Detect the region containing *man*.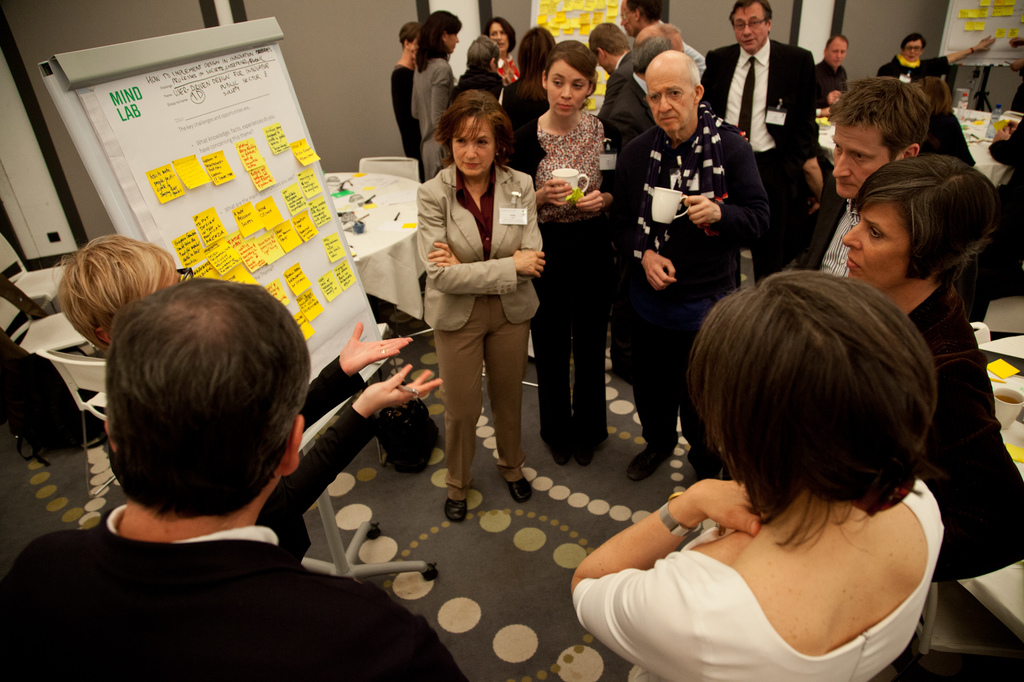
<bbox>581, 12, 632, 116</bbox>.
